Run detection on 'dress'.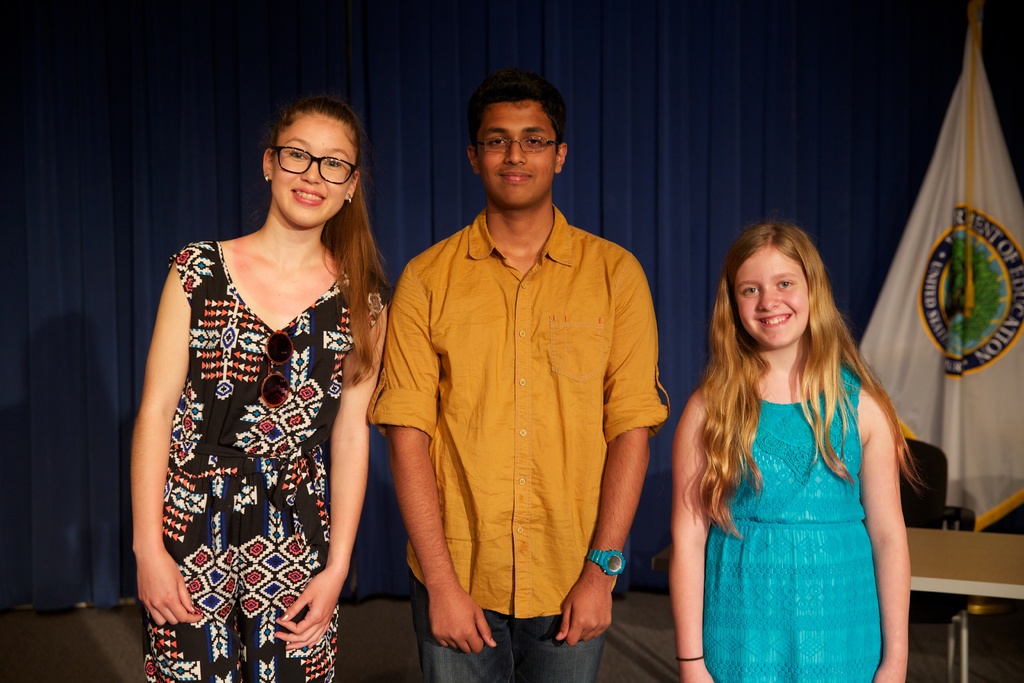
Result: BBox(143, 235, 388, 682).
